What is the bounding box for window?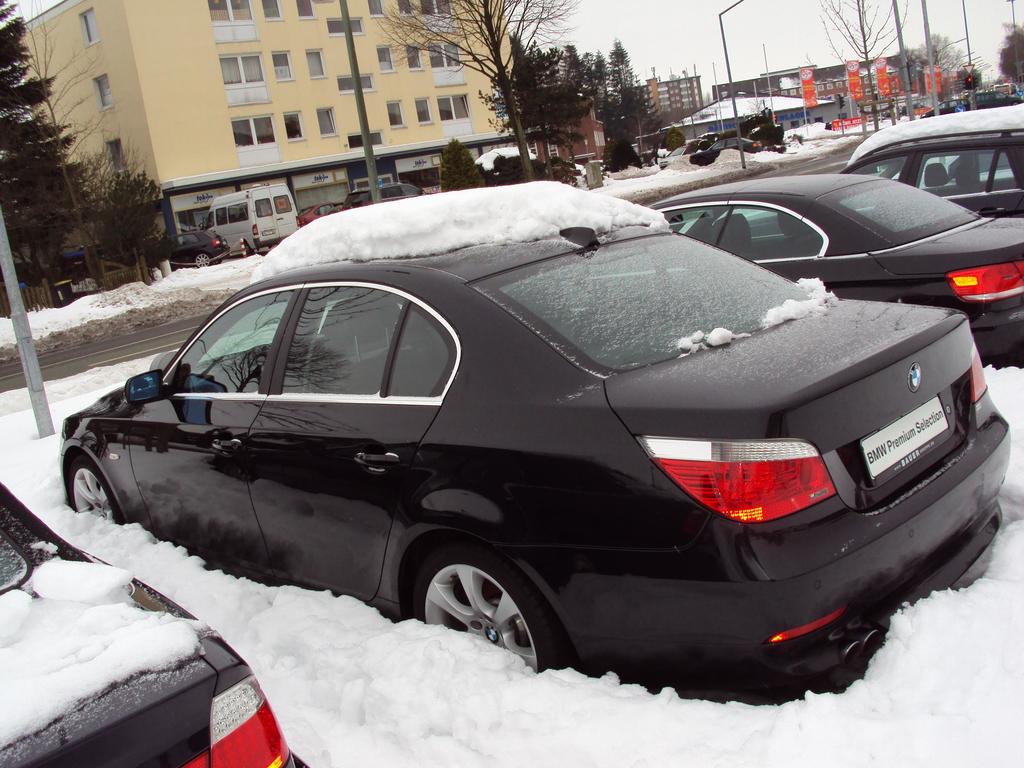
419:0:456:17.
